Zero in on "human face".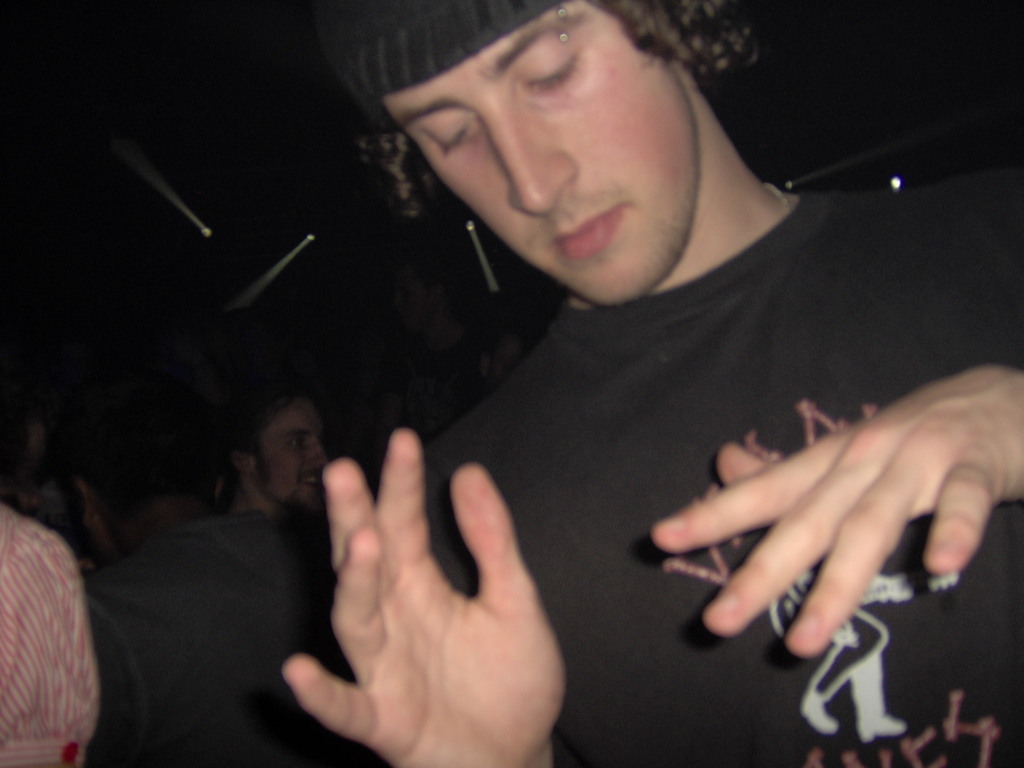
Zeroed in: bbox=(384, 3, 690, 307).
